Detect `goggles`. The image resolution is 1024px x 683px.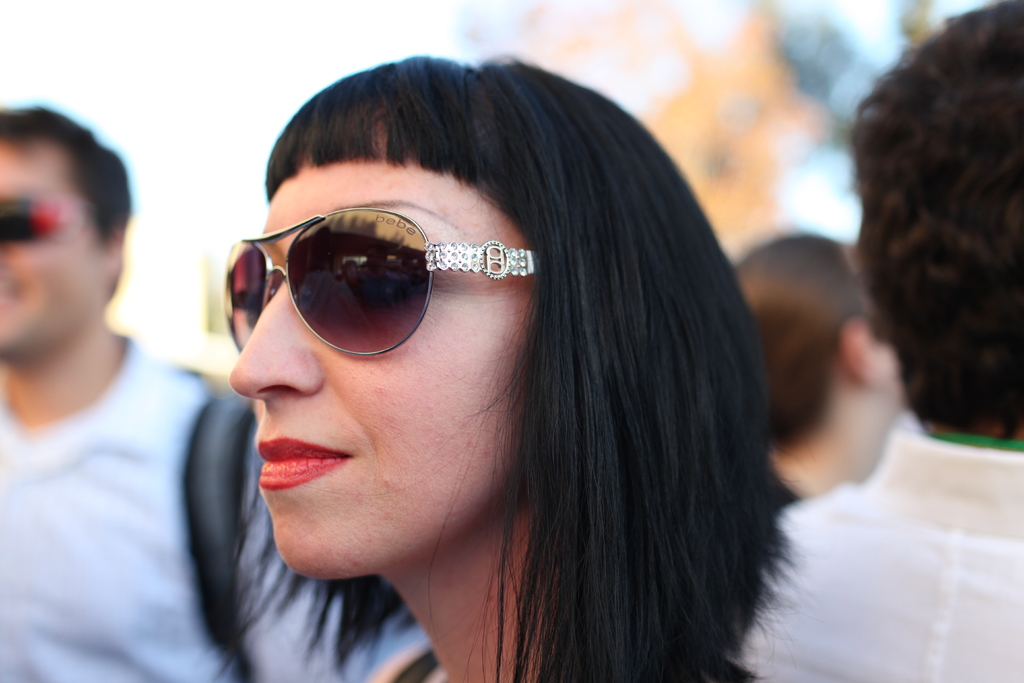
217:200:561:355.
